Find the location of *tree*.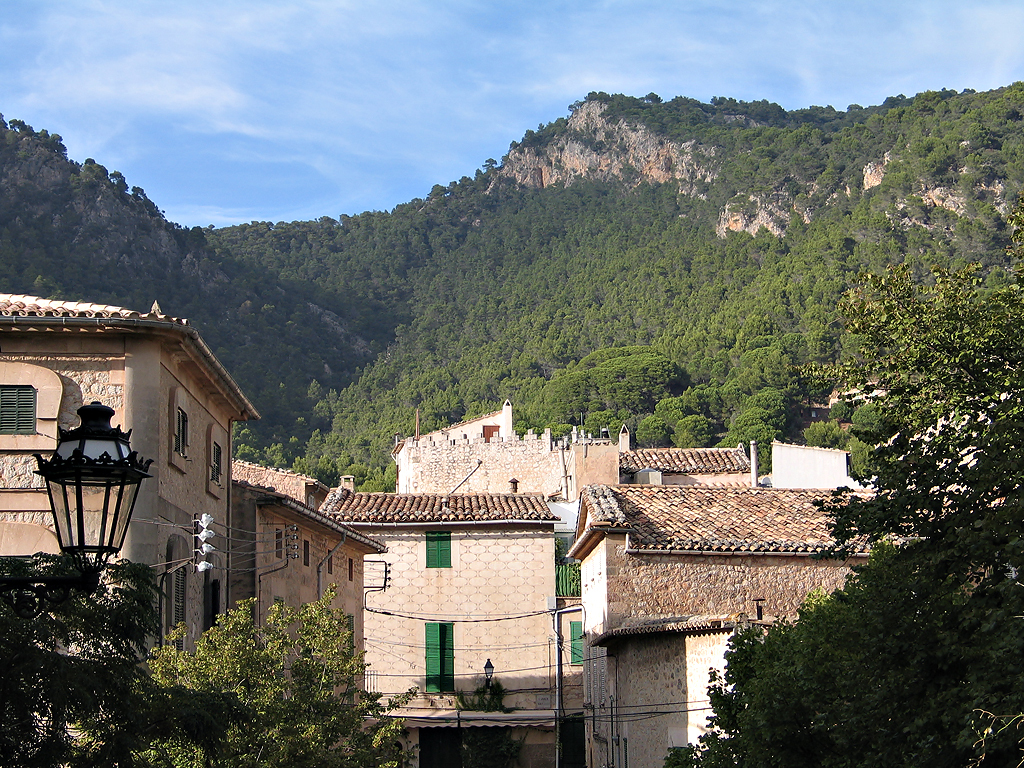
Location: box=[662, 537, 1023, 767].
